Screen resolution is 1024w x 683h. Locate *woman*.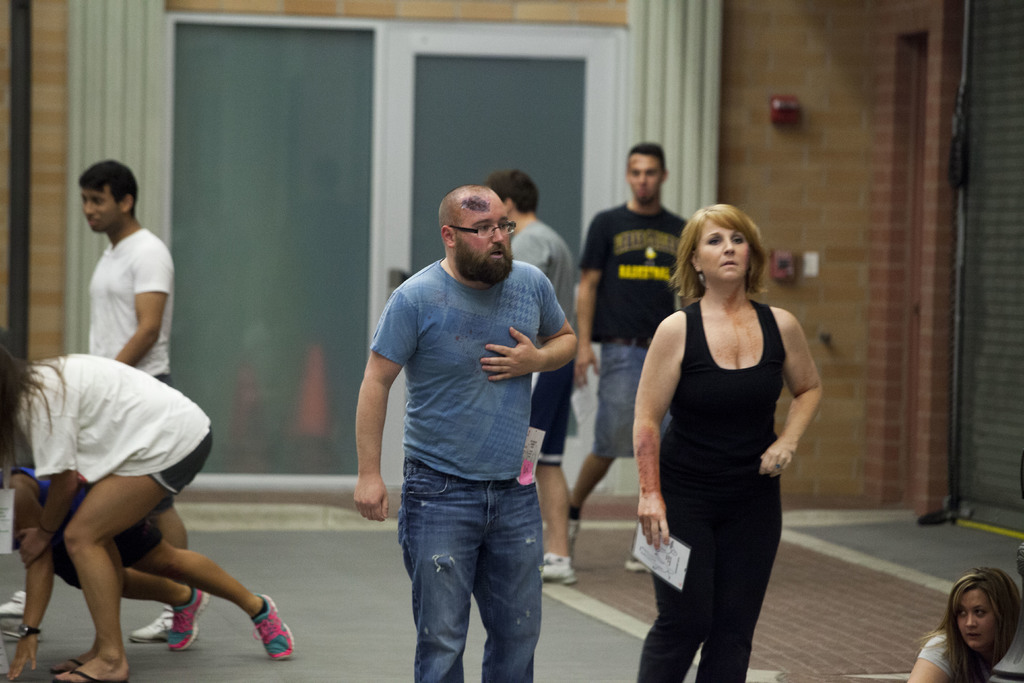
630,192,820,675.
